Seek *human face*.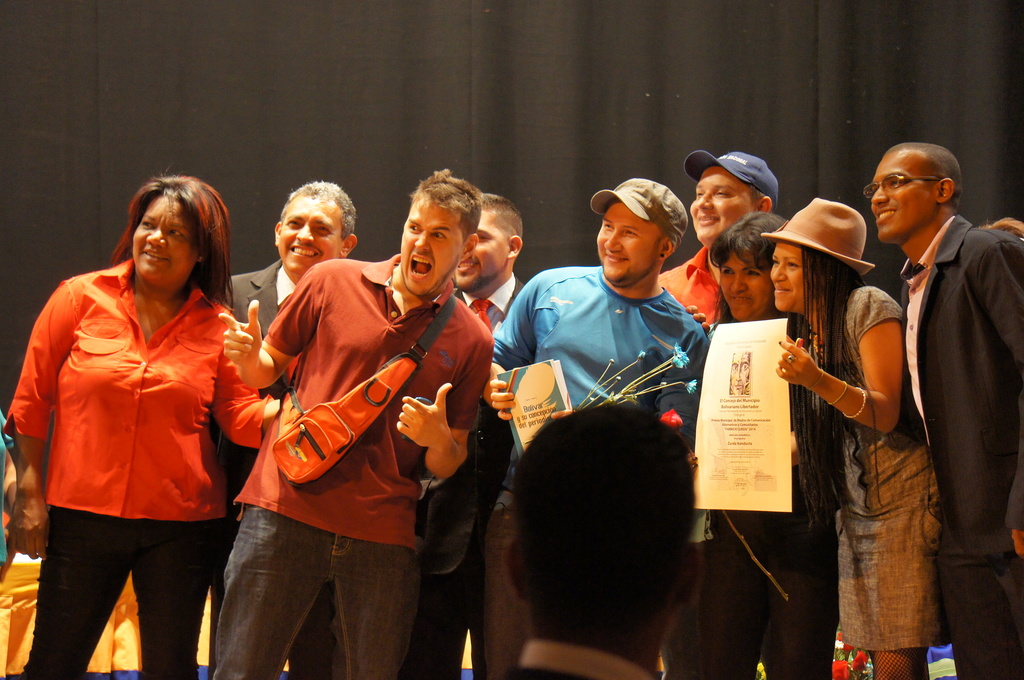
(452, 210, 506, 295).
